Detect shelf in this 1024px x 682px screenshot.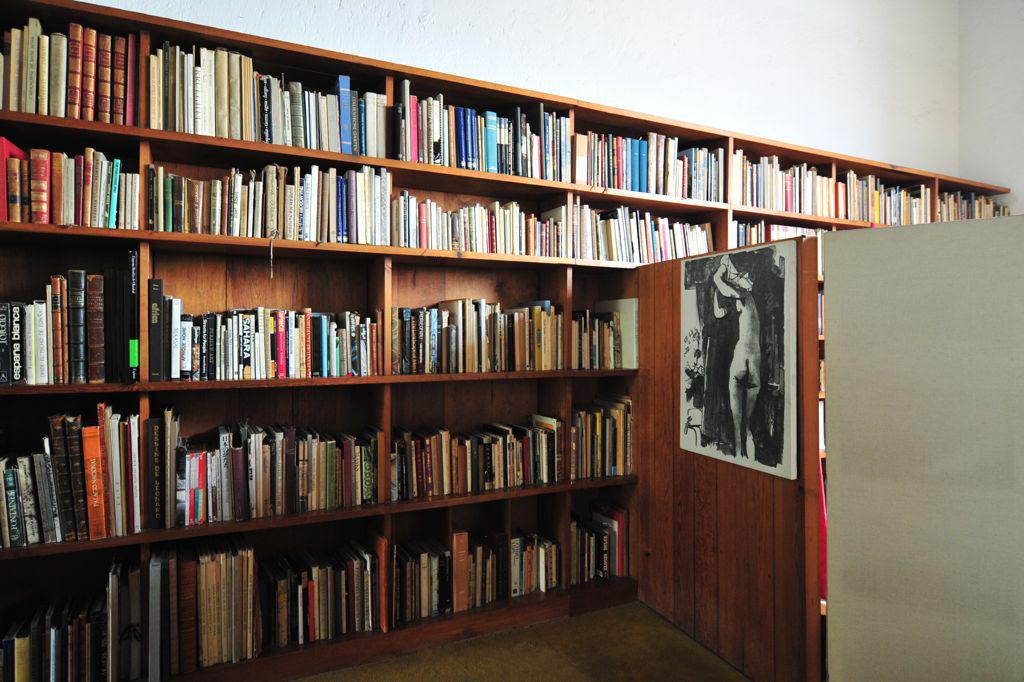
Detection: detection(389, 263, 576, 376).
